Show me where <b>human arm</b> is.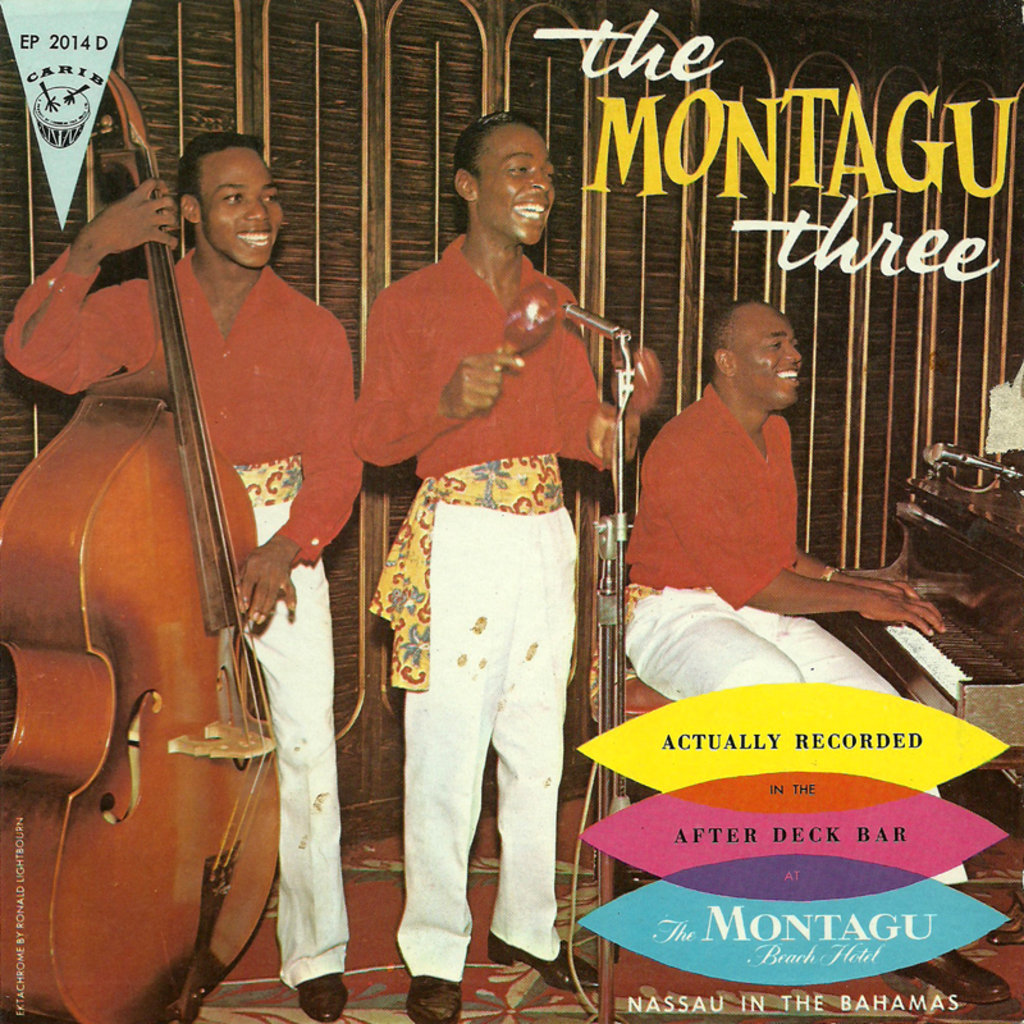
<b>human arm</b> is at BBox(238, 340, 370, 637).
